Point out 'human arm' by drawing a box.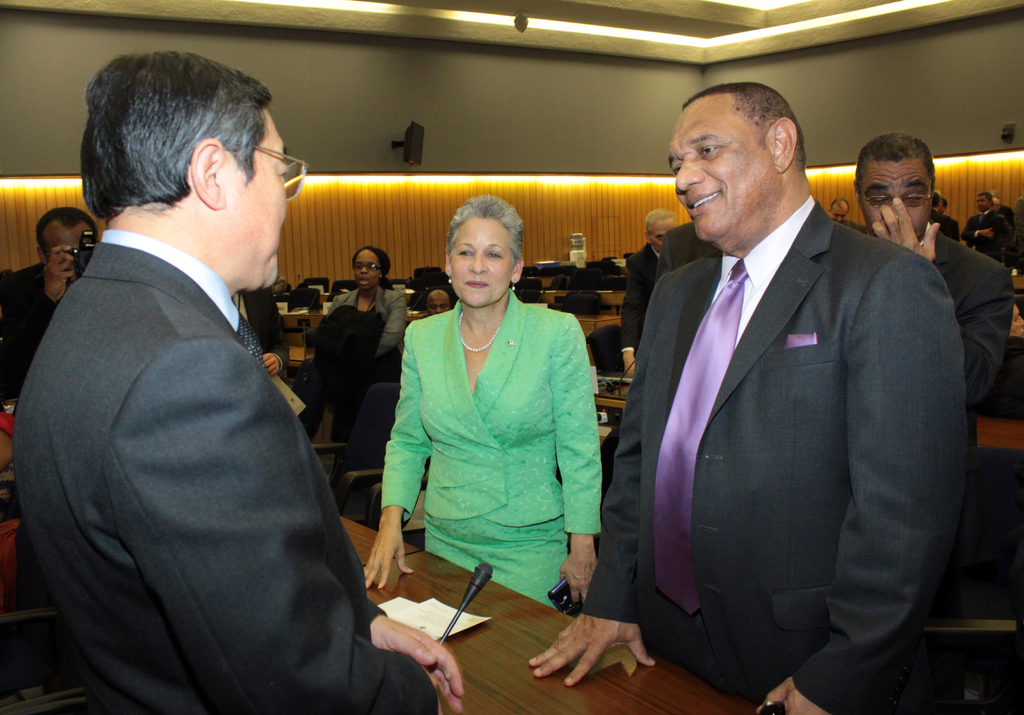
<bbox>516, 278, 659, 690</bbox>.
